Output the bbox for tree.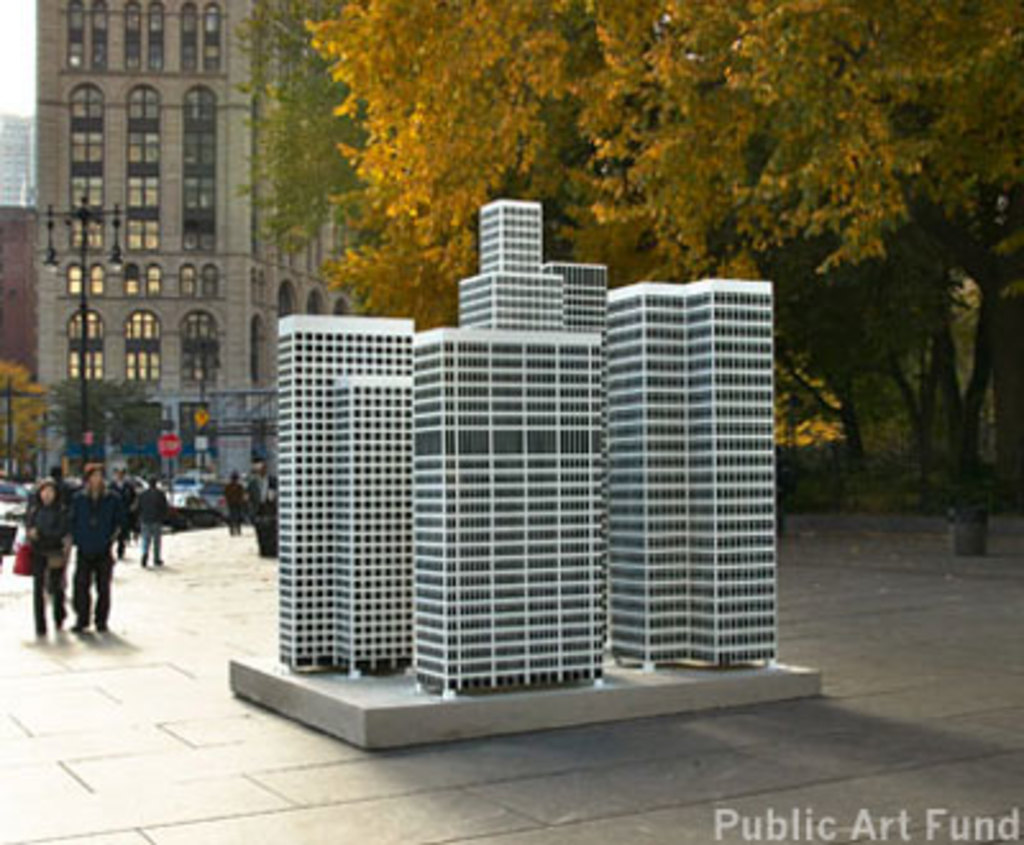
[223, 0, 397, 307].
